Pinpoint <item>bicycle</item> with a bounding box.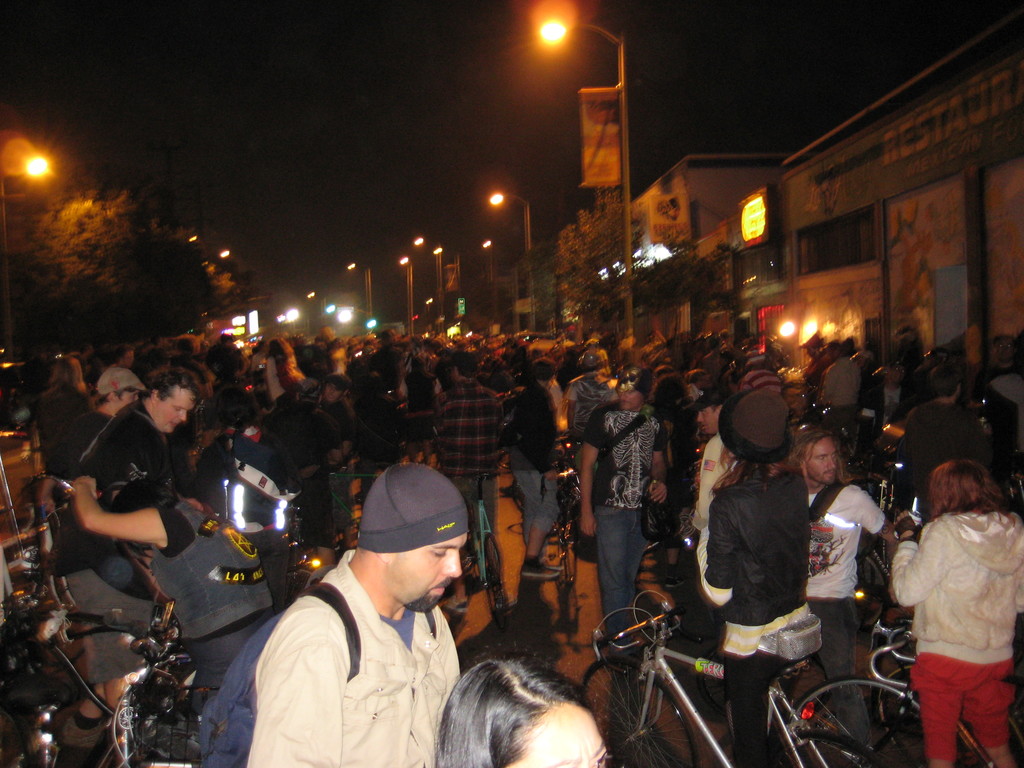
rect(513, 556, 900, 767).
